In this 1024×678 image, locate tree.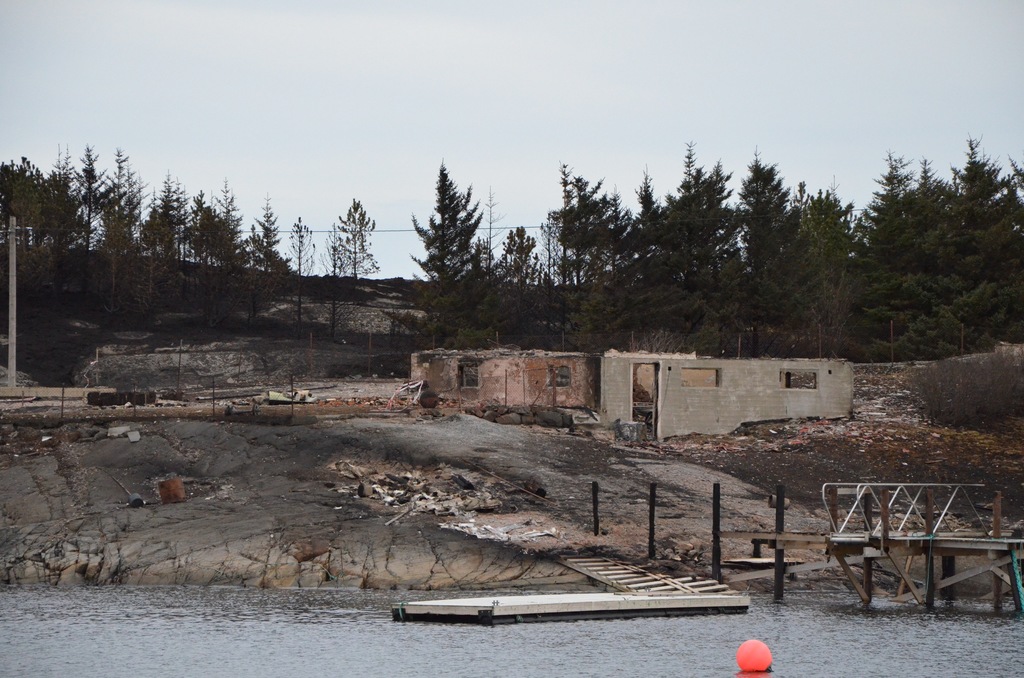
Bounding box: x1=283, y1=210, x2=317, y2=327.
